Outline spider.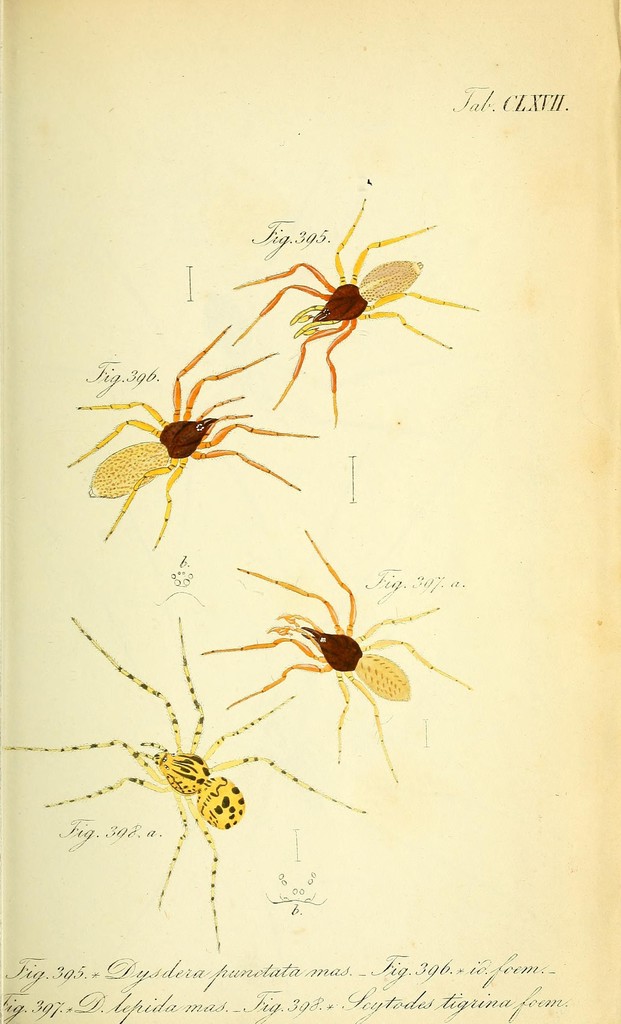
Outline: <region>226, 196, 481, 431</region>.
